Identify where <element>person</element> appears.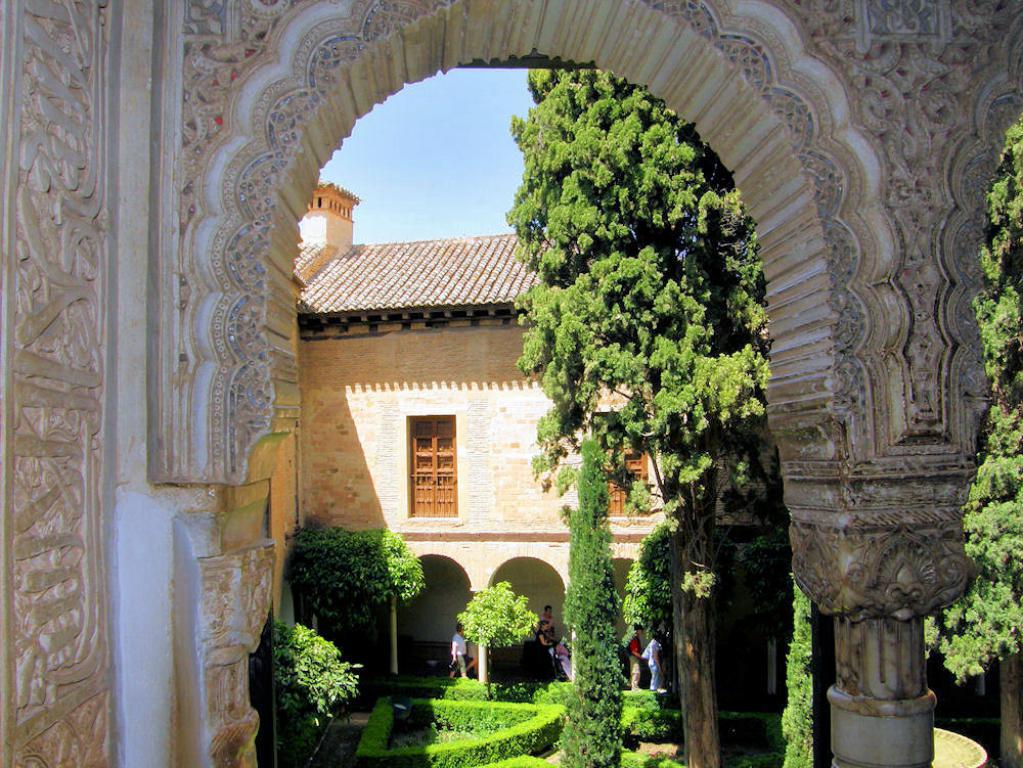
Appears at crop(626, 629, 641, 690).
